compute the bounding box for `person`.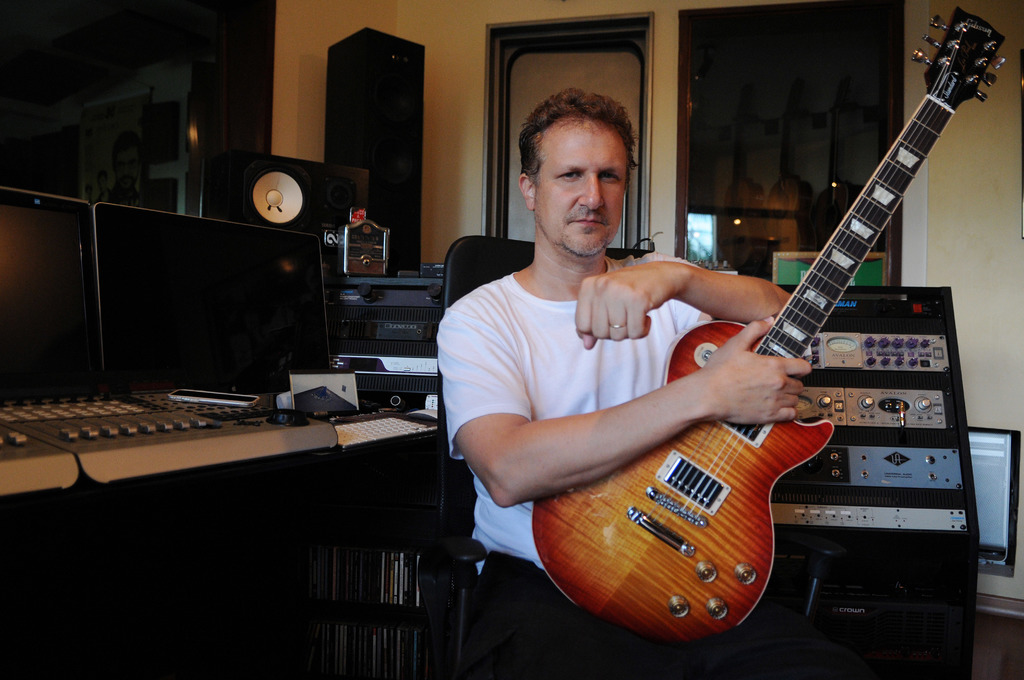
box=[436, 88, 812, 679].
